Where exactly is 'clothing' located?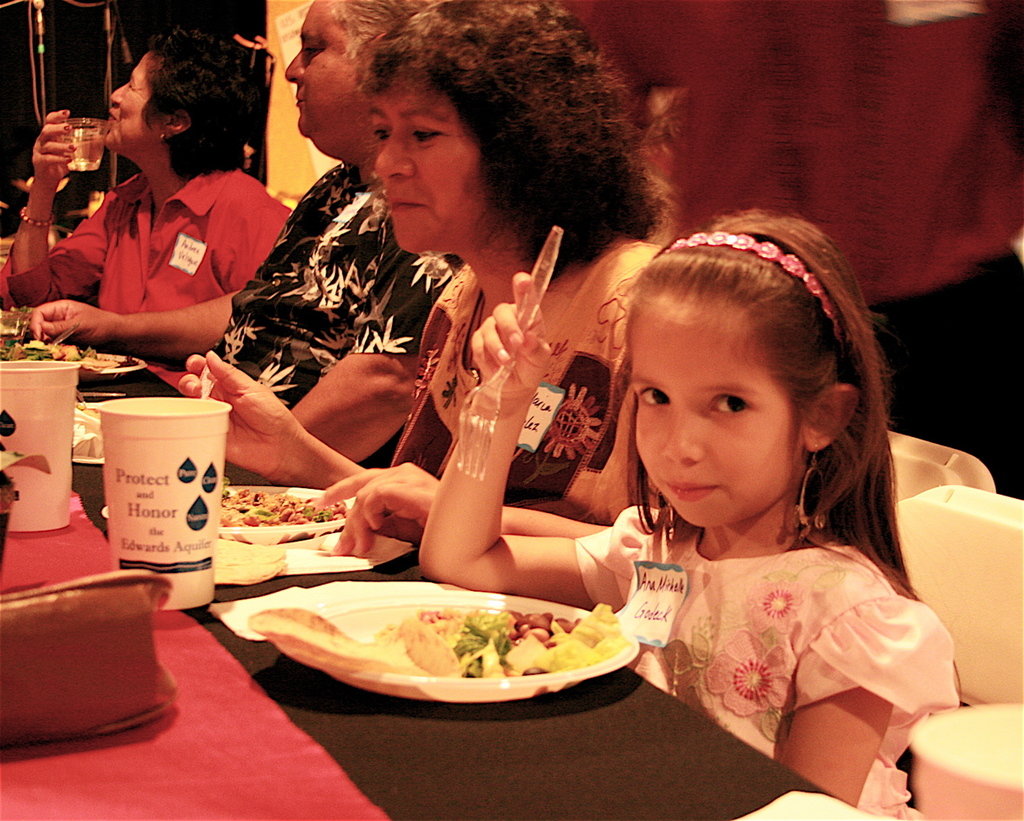
Its bounding box is bbox=(216, 156, 473, 466).
